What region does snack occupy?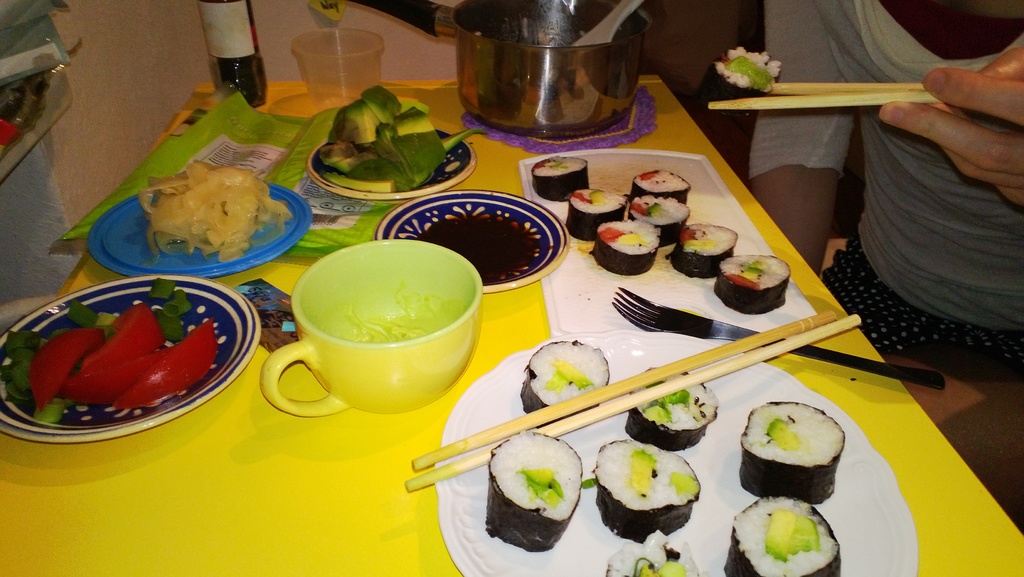
pyautogui.locateOnScreen(668, 221, 739, 278).
